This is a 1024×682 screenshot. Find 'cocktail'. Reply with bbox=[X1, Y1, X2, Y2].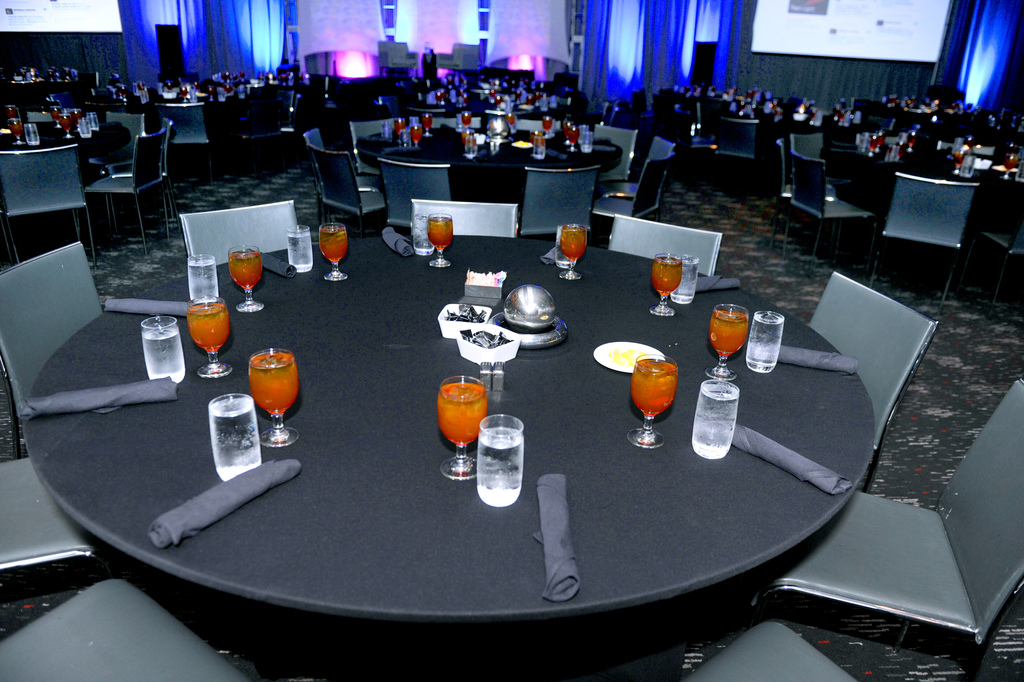
bbox=[429, 211, 453, 266].
